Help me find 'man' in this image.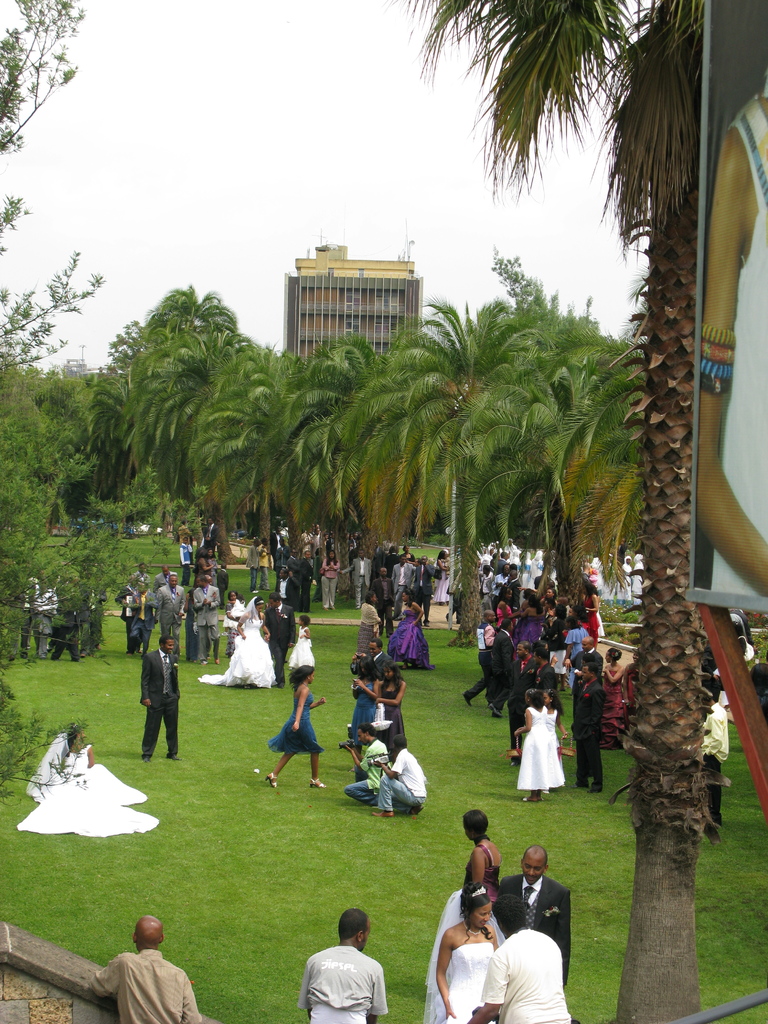
Found it: (289,548,301,593).
